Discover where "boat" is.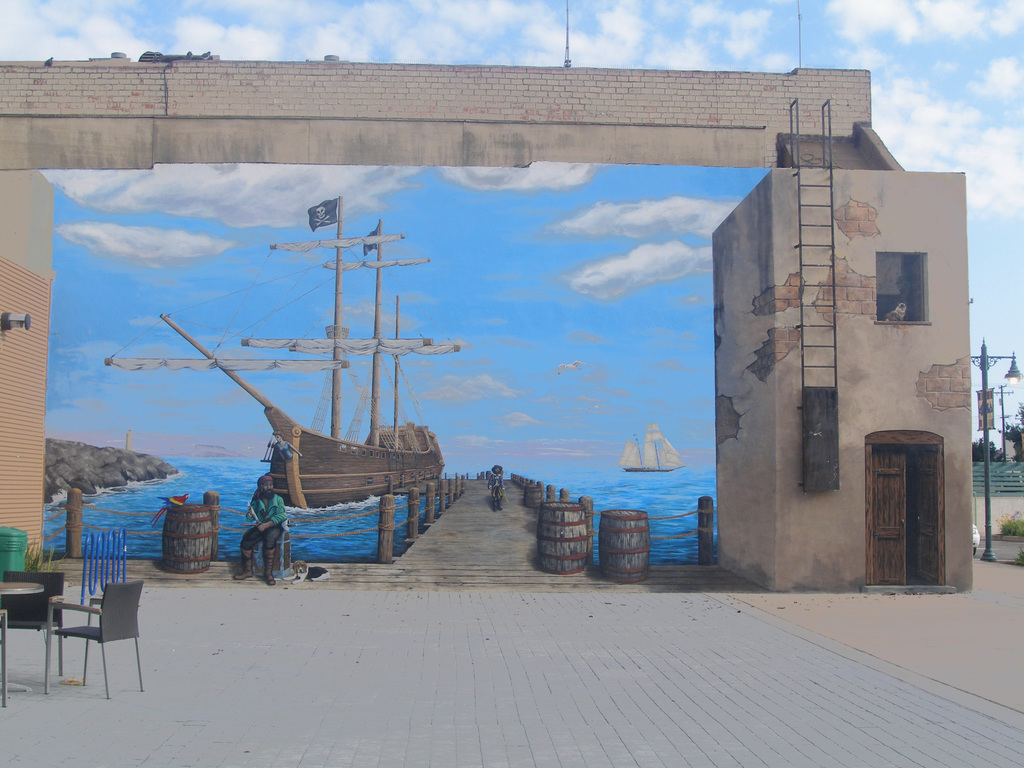
Discovered at detection(618, 420, 686, 476).
